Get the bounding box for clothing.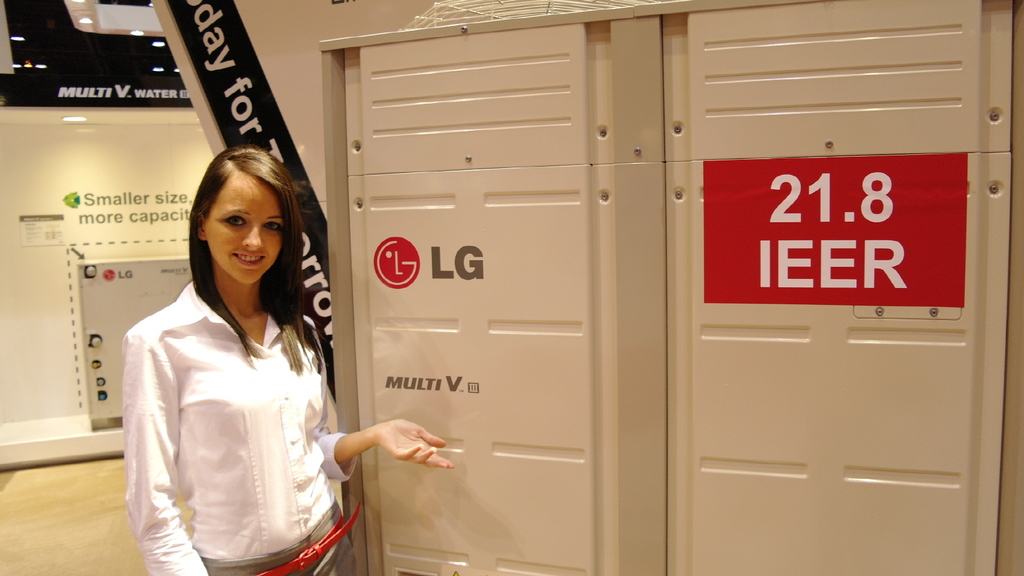
<box>111,242,367,564</box>.
